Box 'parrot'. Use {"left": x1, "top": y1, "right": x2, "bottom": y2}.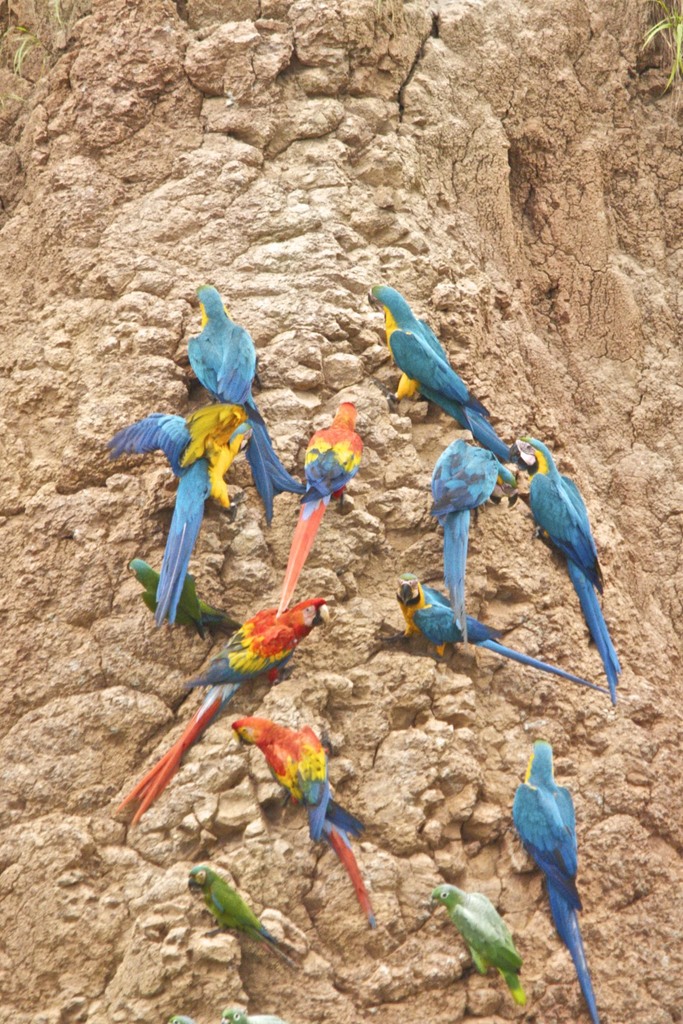
{"left": 114, "top": 597, "right": 331, "bottom": 823}.
